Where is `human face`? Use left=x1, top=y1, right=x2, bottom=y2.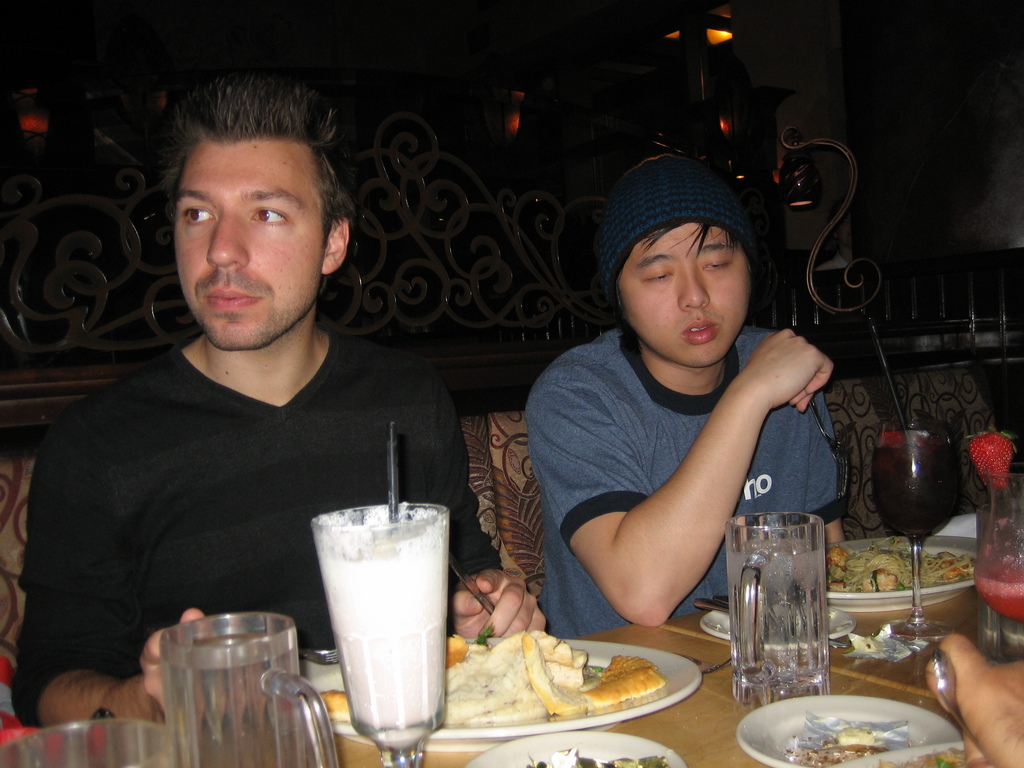
left=175, top=136, right=318, bottom=348.
